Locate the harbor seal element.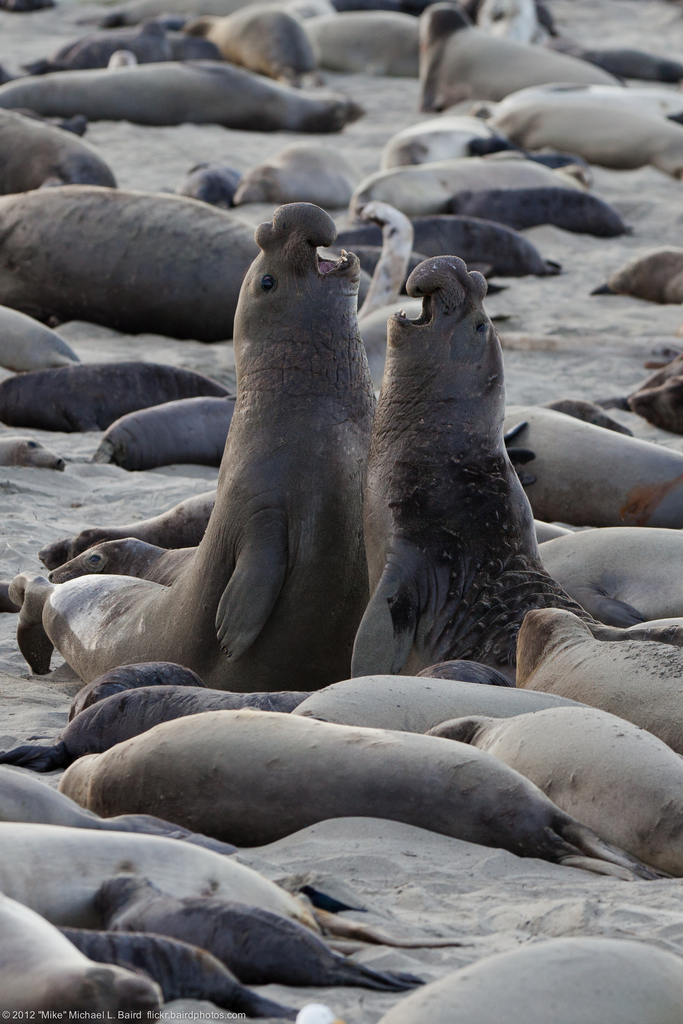
Element bbox: <box>38,708,652,878</box>.
